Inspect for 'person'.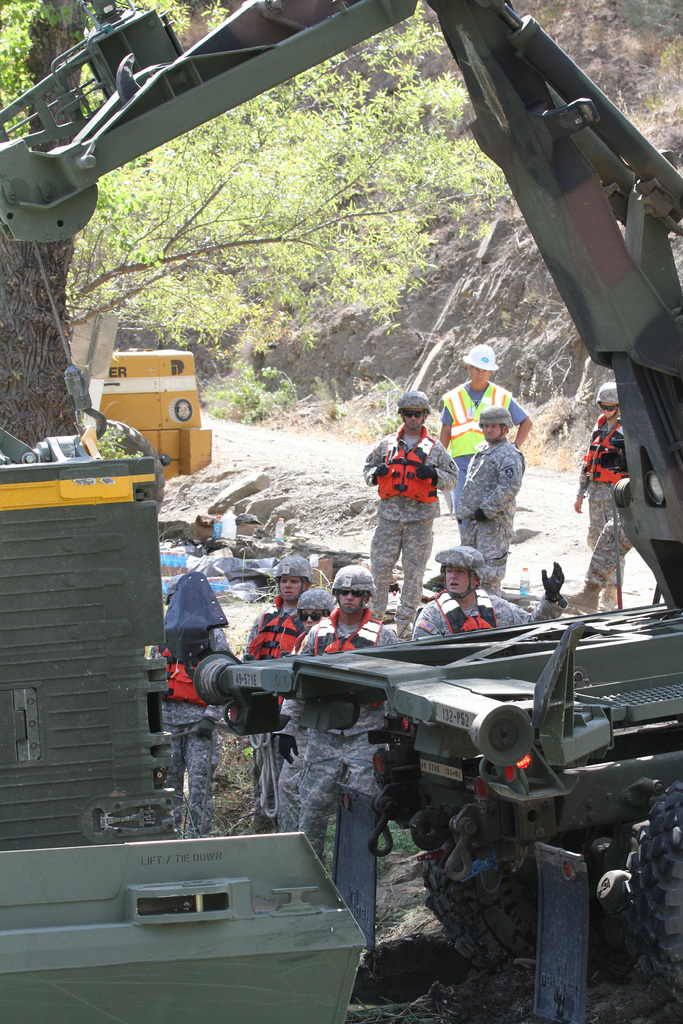
Inspection: (276, 586, 333, 831).
